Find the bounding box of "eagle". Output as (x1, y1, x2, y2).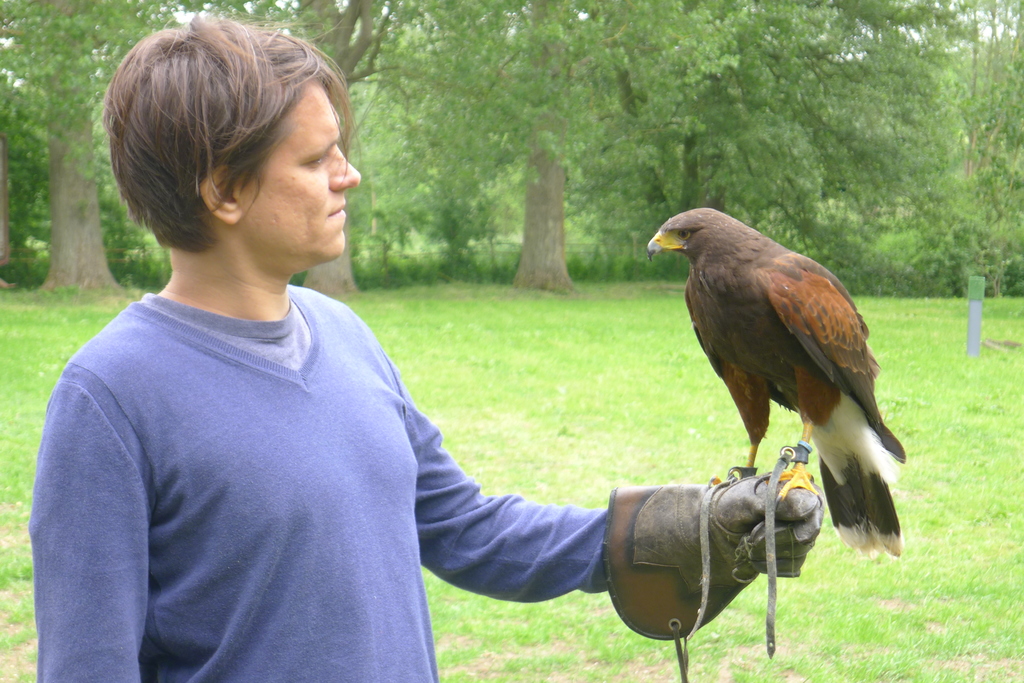
(644, 207, 913, 567).
